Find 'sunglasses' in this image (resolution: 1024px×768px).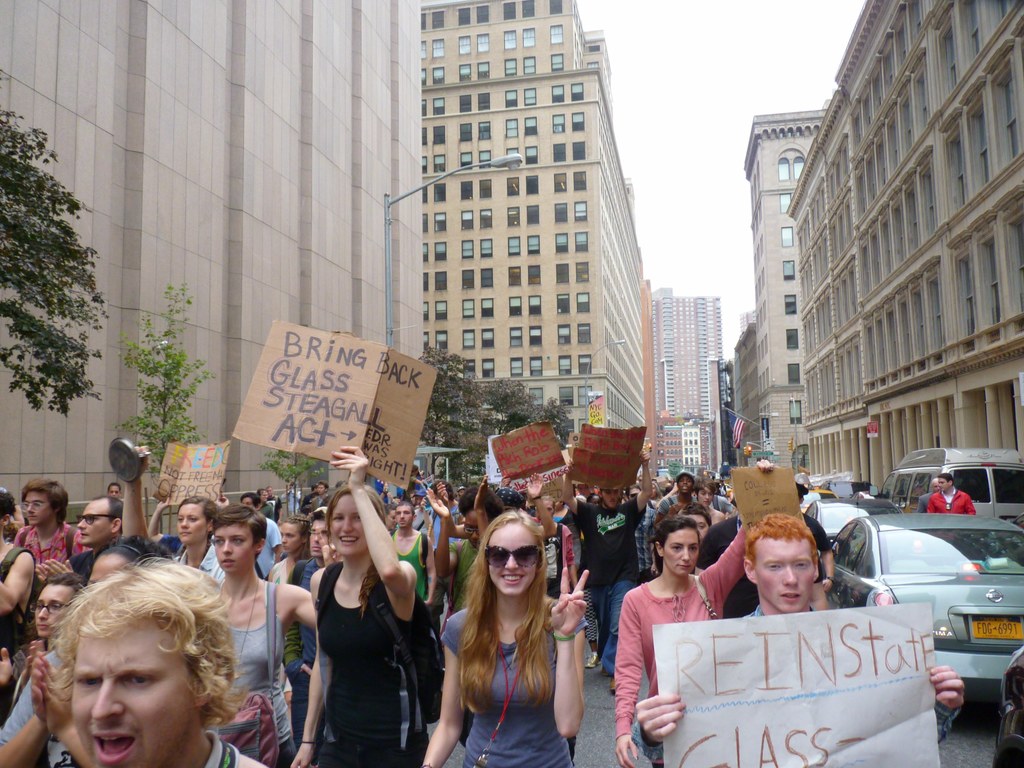
(x1=485, y1=542, x2=545, y2=569).
